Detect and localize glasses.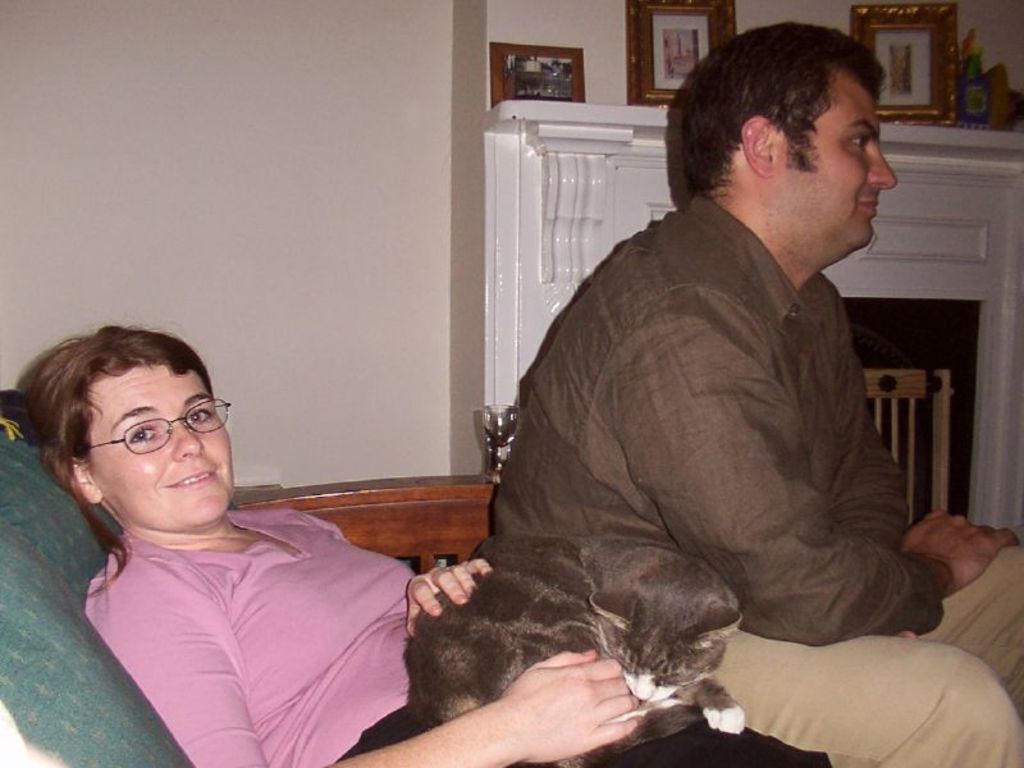
Localized at x1=79, y1=396, x2=237, y2=458.
